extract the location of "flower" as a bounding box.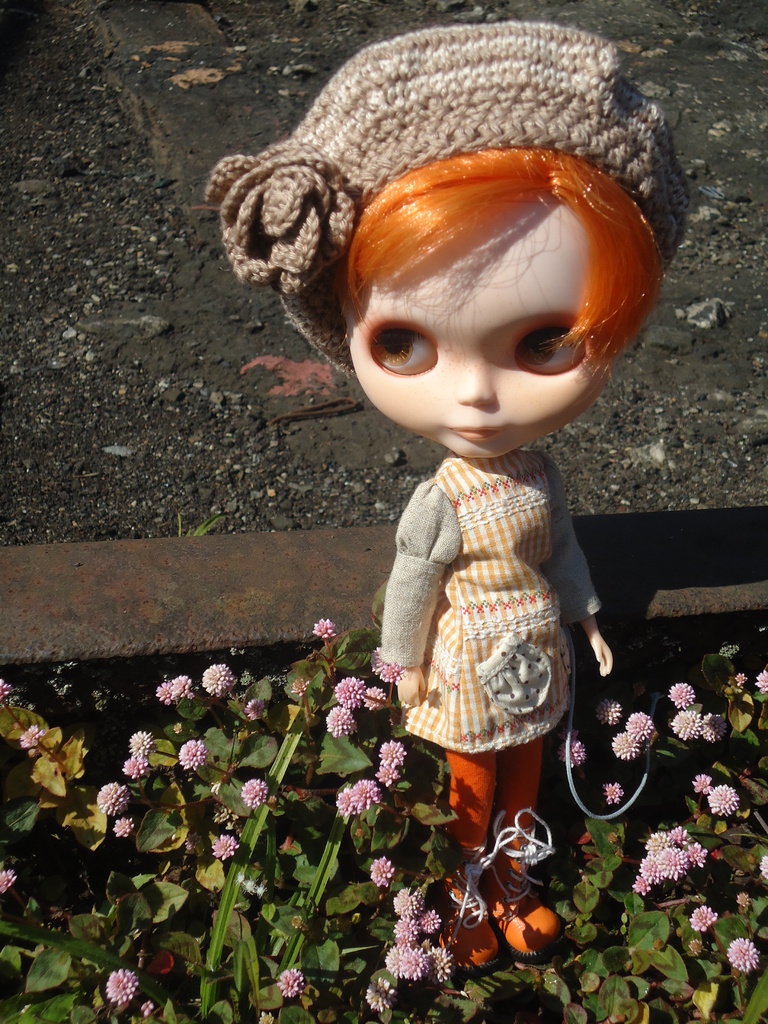
[207,832,239,863].
